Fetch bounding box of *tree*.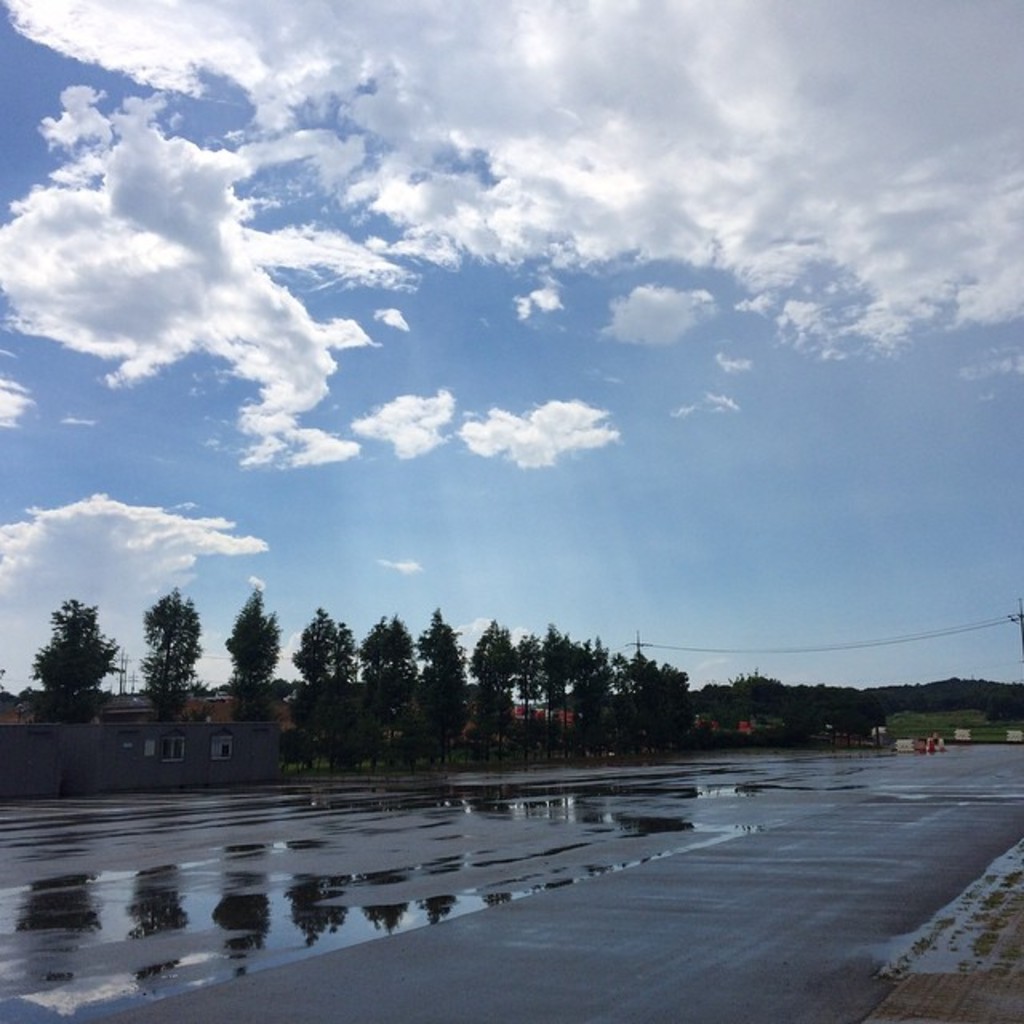
Bbox: <region>414, 598, 450, 773</region>.
